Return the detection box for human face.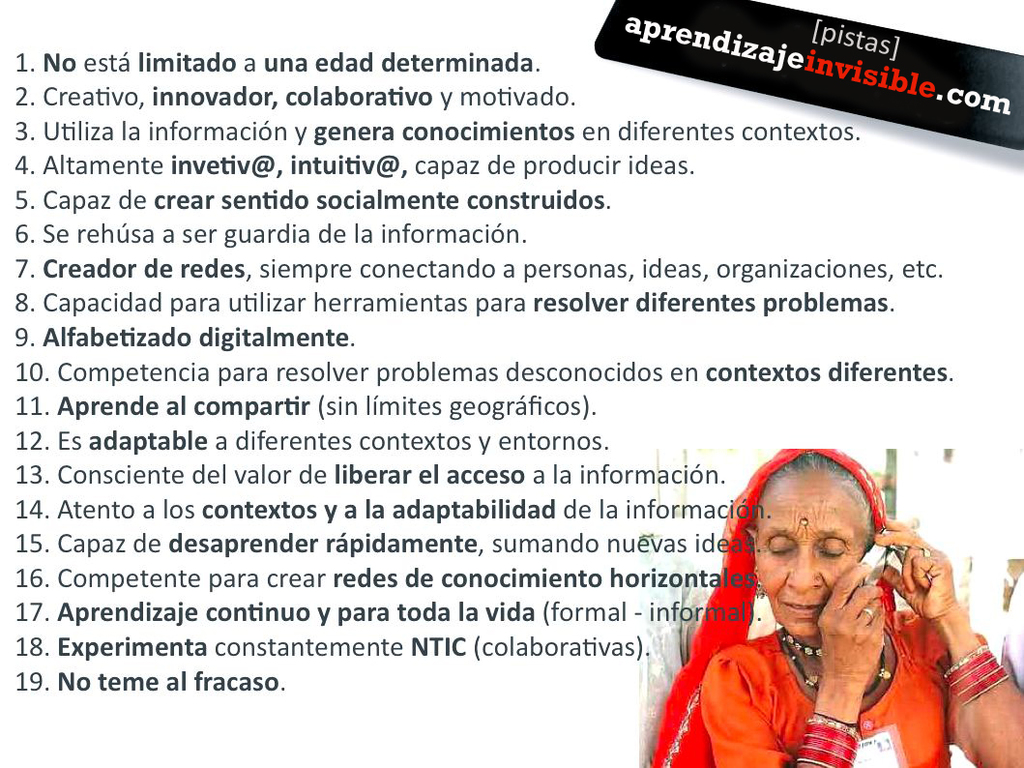
l=757, t=468, r=869, b=637.
